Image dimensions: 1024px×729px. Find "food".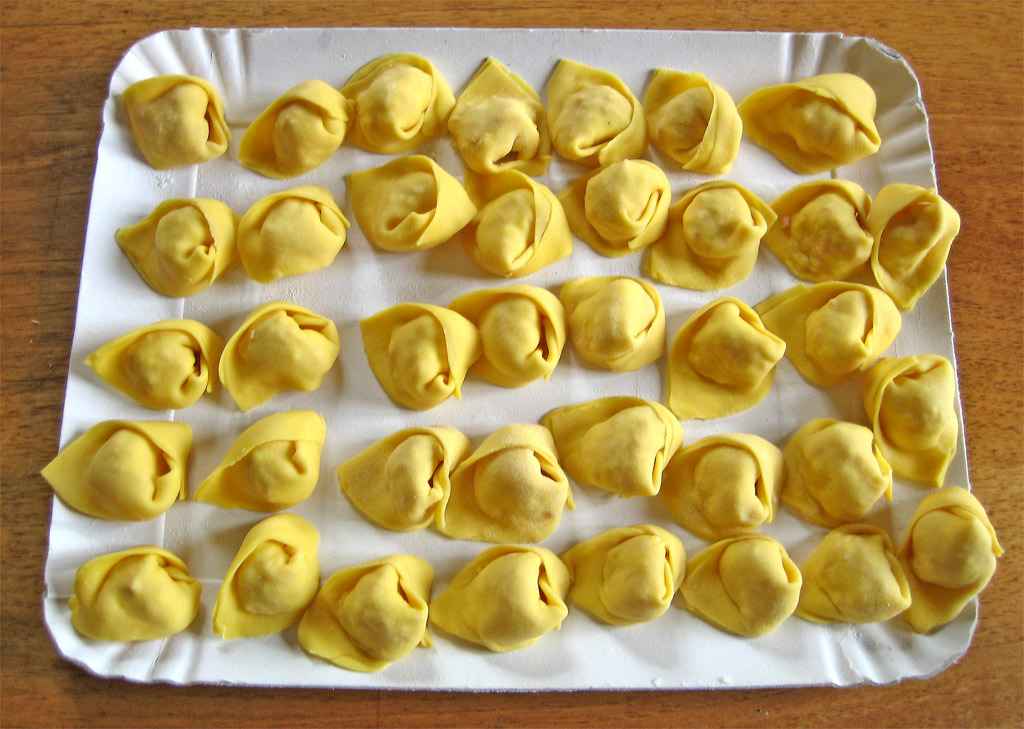
bbox=[677, 305, 789, 405].
